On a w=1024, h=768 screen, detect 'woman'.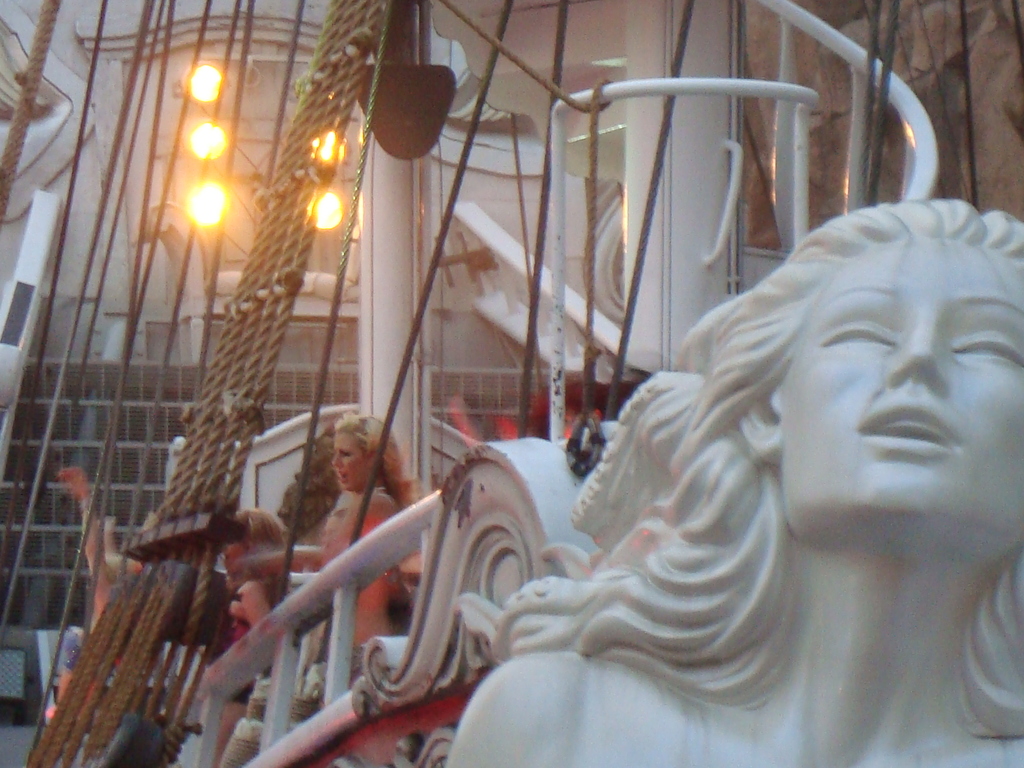
(324,420,472,767).
